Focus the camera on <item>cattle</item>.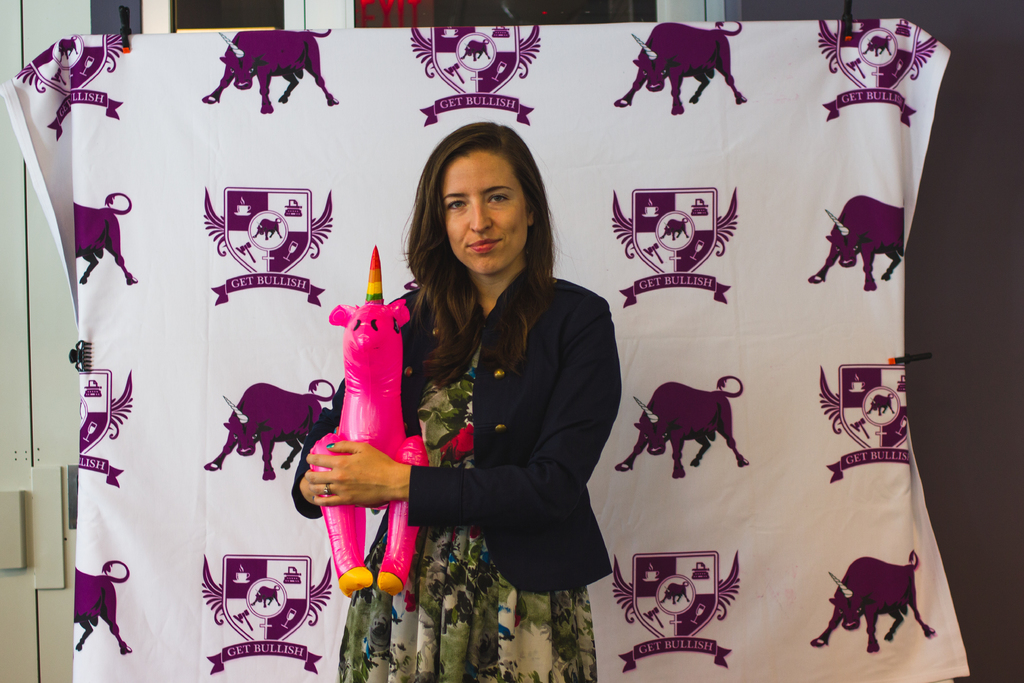
Focus region: 200/377/335/483.
